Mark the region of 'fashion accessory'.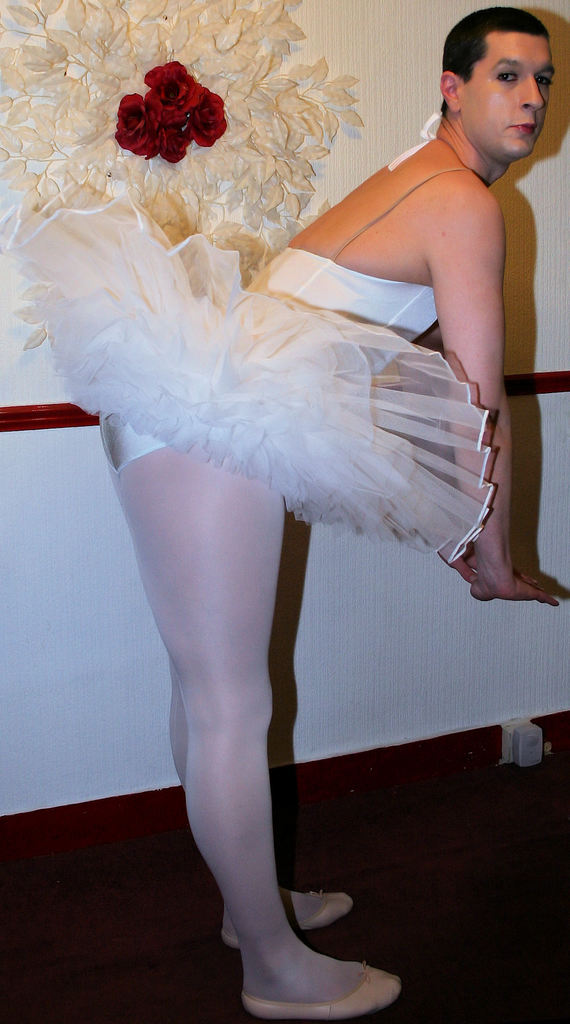
Region: [left=236, top=958, right=402, bottom=1023].
